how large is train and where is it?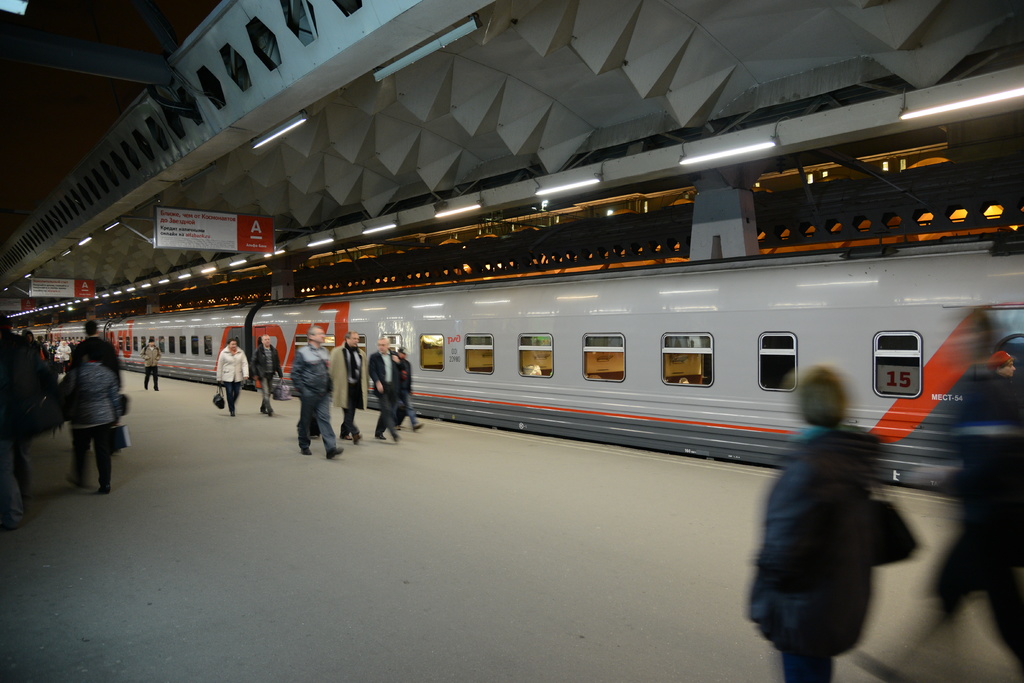
Bounding box: [left=8, top=235, right=1023, bottom=496].
